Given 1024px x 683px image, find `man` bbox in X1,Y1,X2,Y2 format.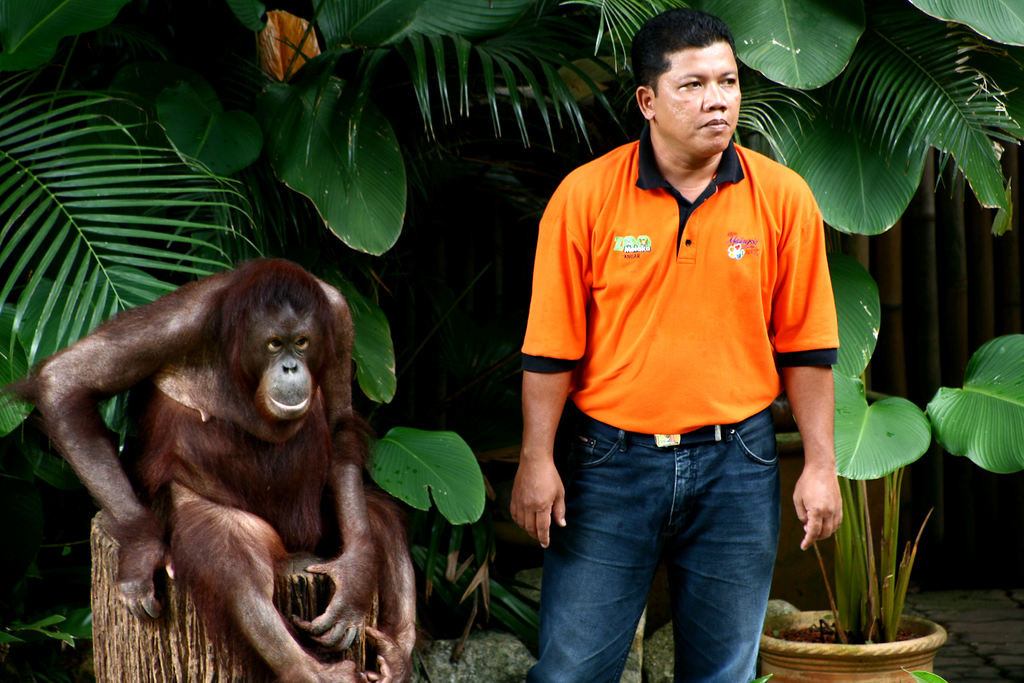
488,22,864,680.
